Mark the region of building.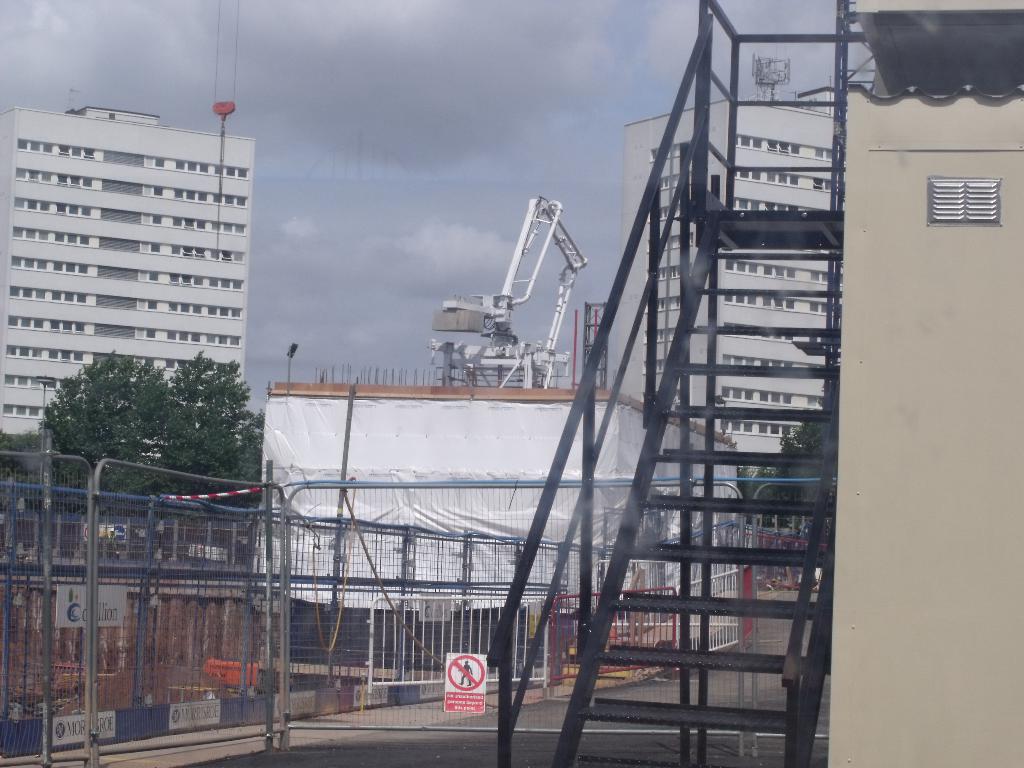
Region: pyautogui.locateOnScreen(604, 103, 841, 468).
